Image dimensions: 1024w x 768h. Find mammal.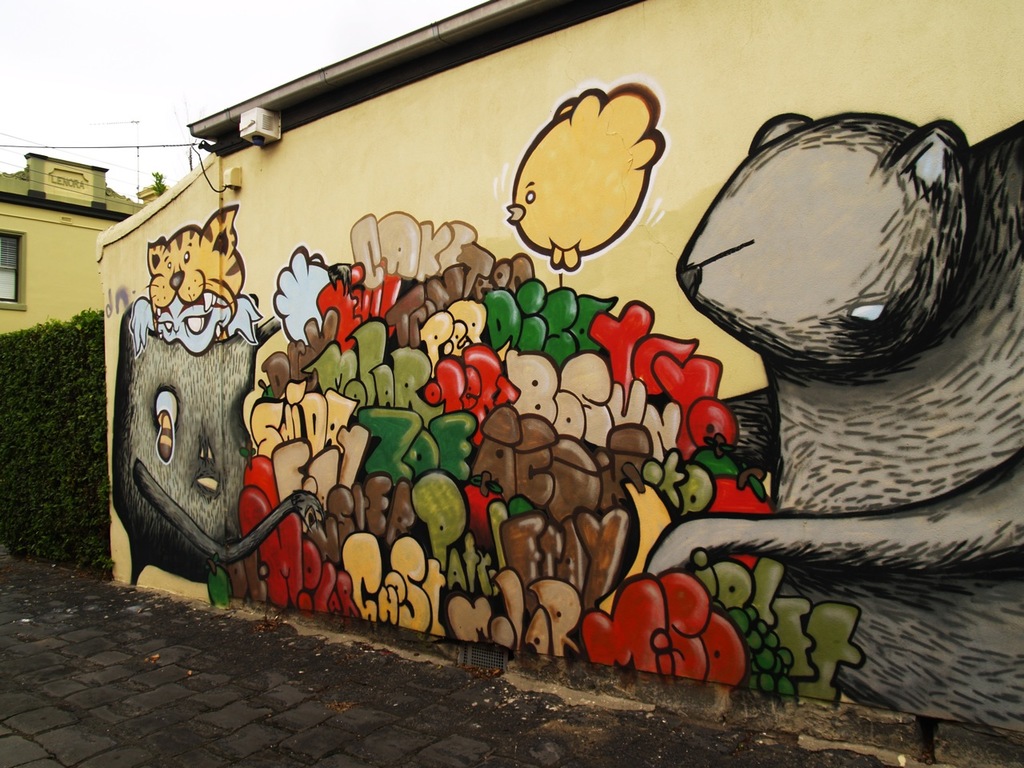
Rect(141, 205, 243, 325).
